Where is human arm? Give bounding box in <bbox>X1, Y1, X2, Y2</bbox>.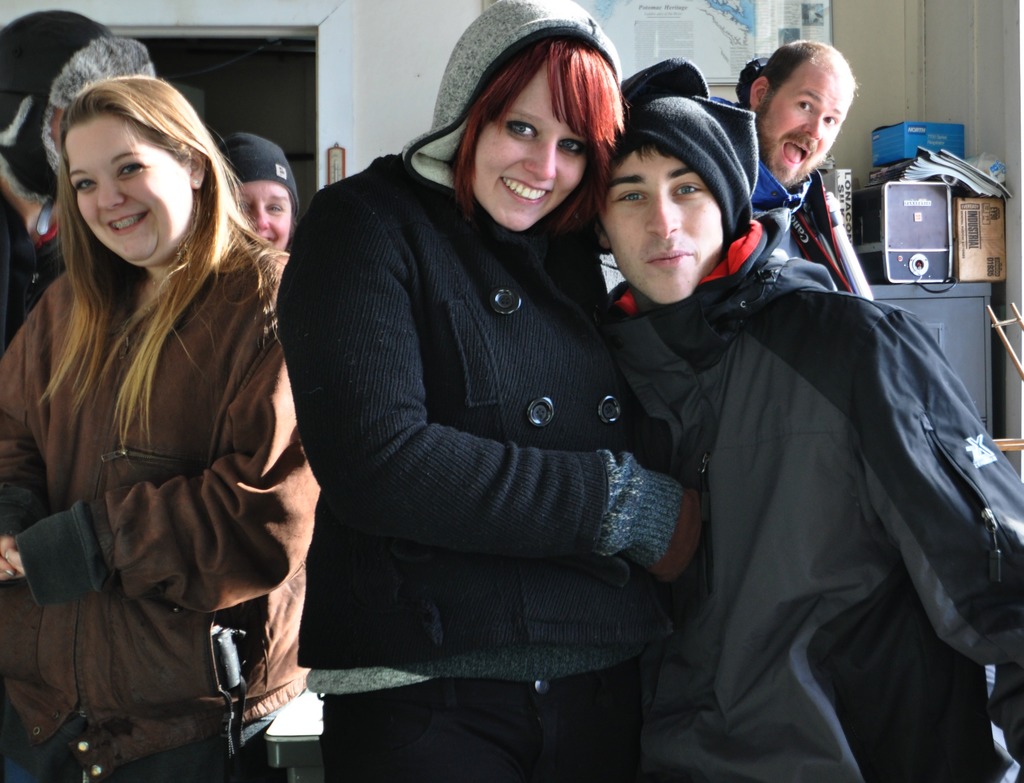
<bbox>284, 186, 703, 585</bbox>.
